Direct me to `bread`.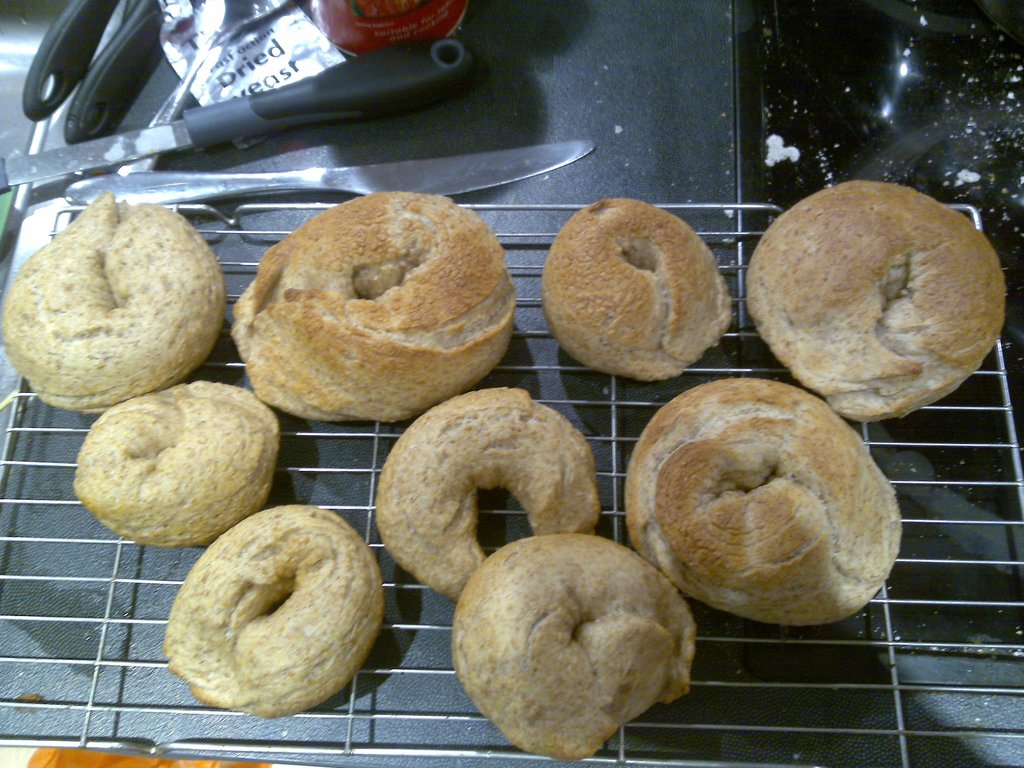
Direction: box=[72, 377, 280, 553].
